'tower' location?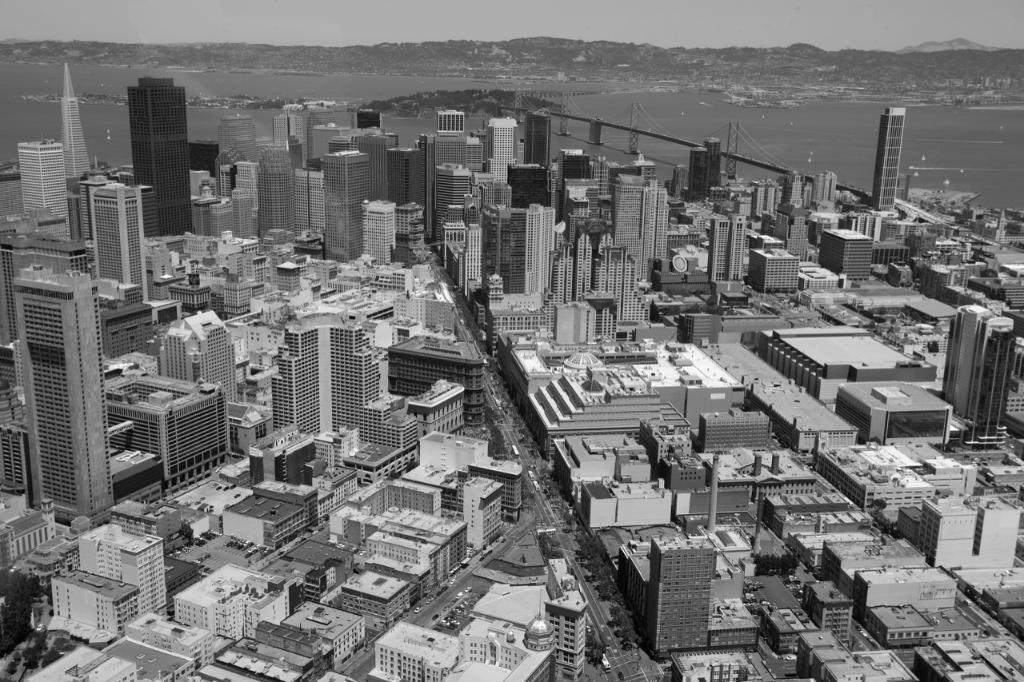
107 368 235 498
